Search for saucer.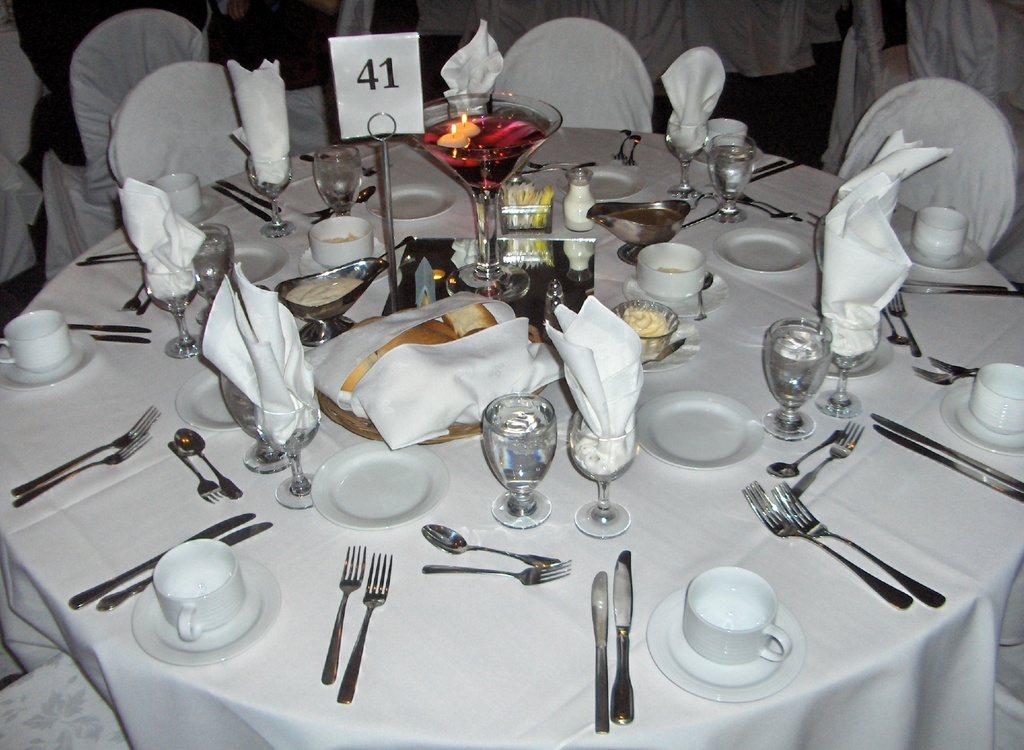
Found at crop(938, 377, 1023, 451).
